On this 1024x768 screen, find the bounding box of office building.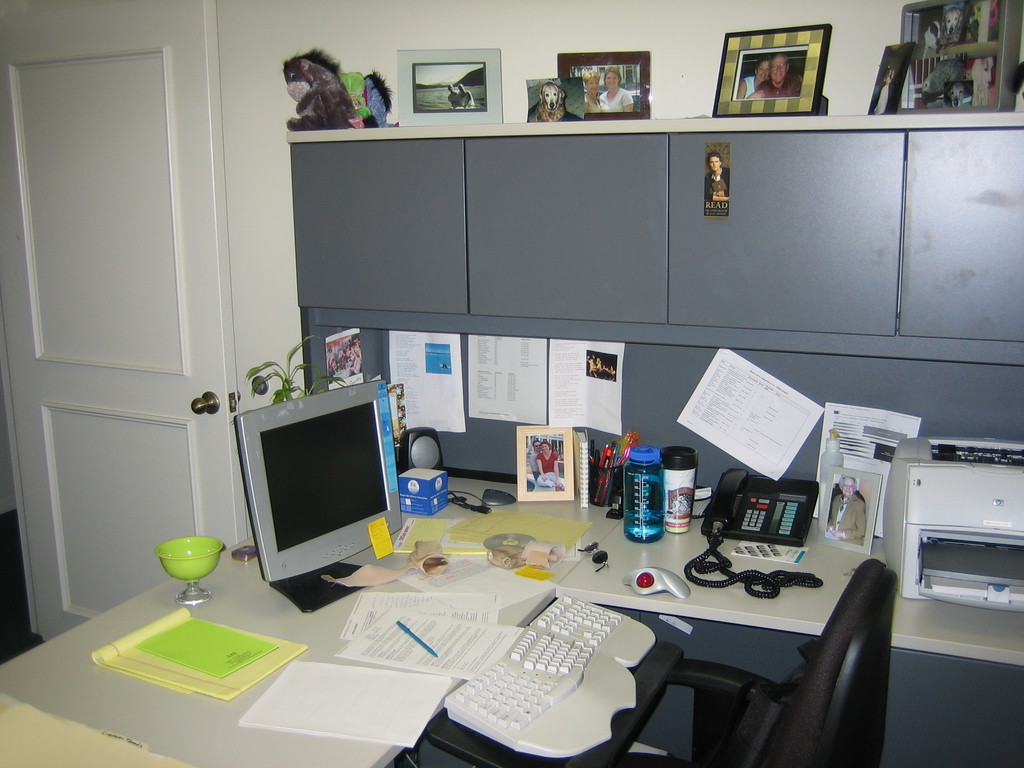
Bounding box: (0,0,1020,767).
